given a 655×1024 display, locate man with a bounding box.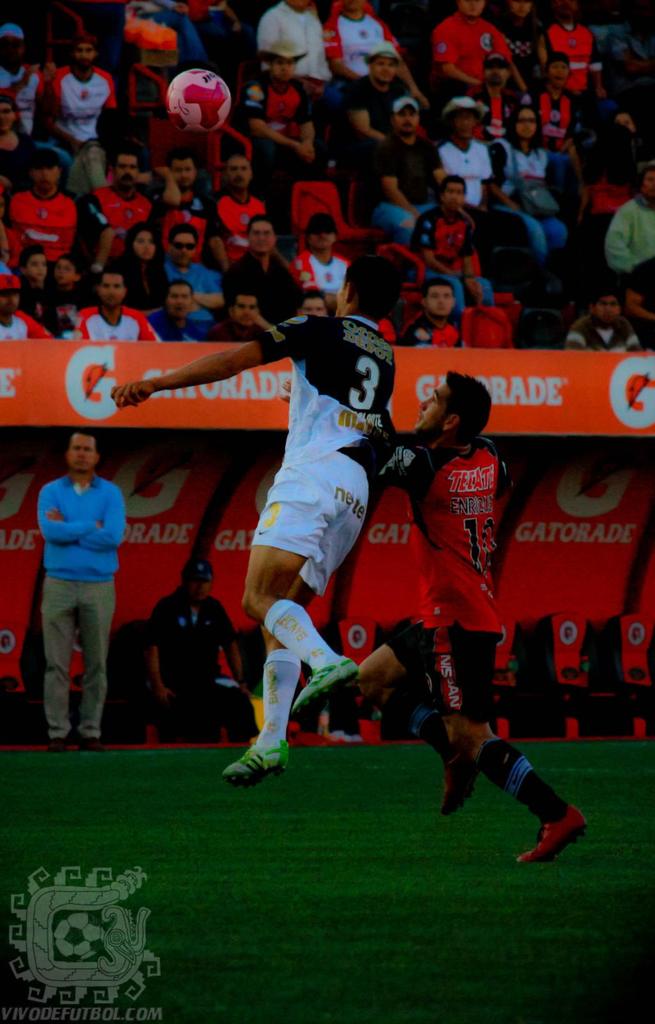
Located: l=150, t=584, r=270, b=740.
